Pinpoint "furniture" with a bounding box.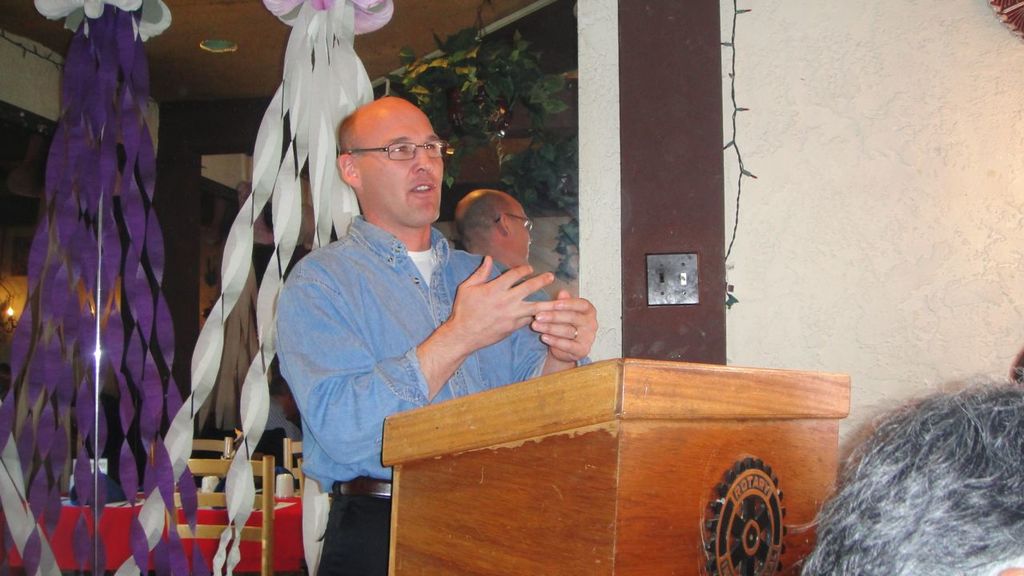
183:433:235:465.
